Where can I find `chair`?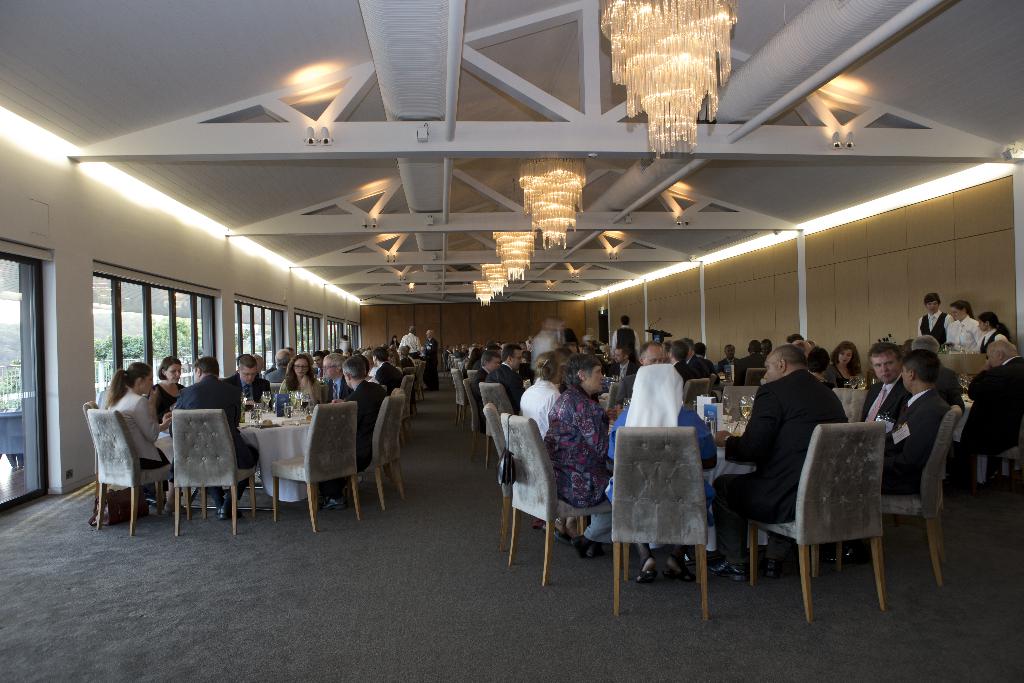
You can find it at x1=744 y1=367 x2=766 y2=386.
